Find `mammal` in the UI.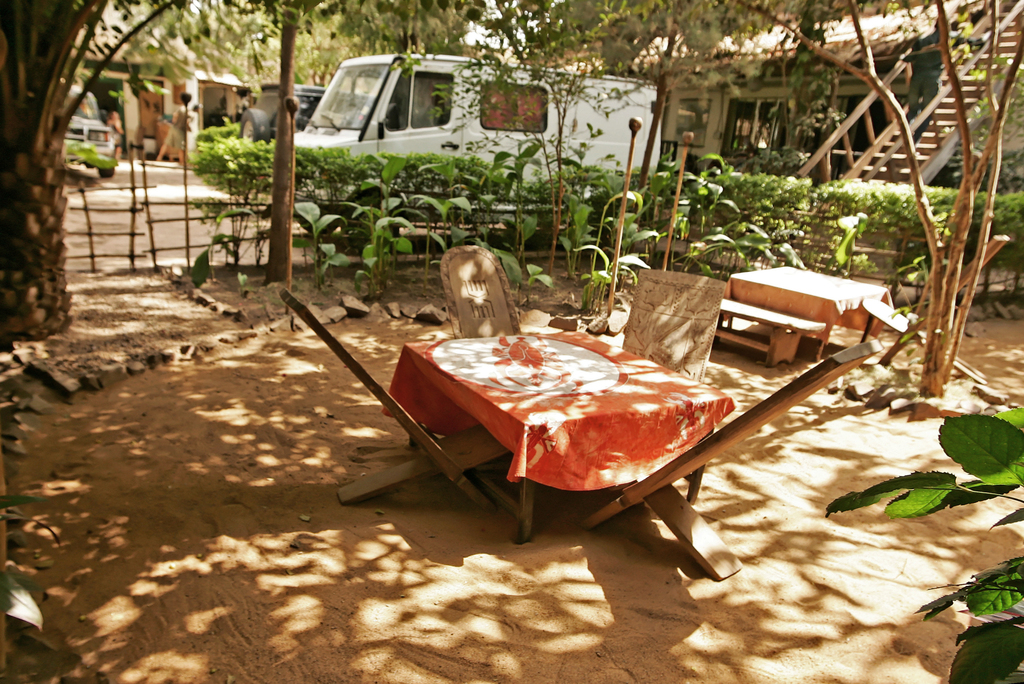
UI element at bbox(102, 111, 124, 162).
